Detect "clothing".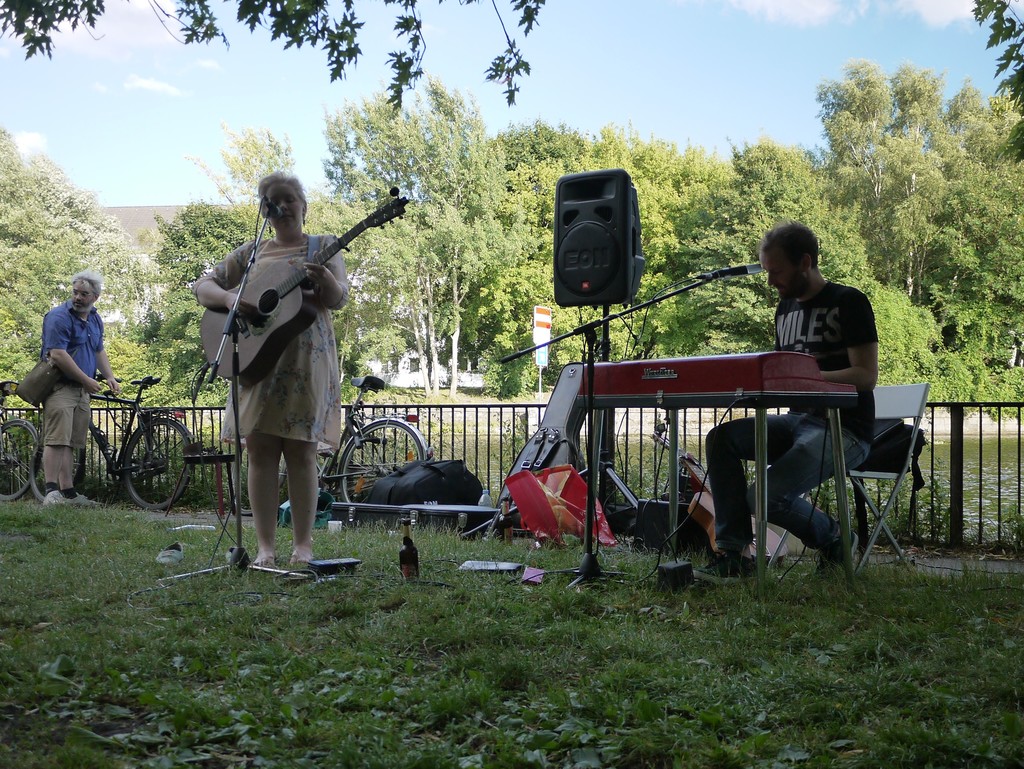
Detected at <bbox>179, 210, 352, 509</bbox>.
